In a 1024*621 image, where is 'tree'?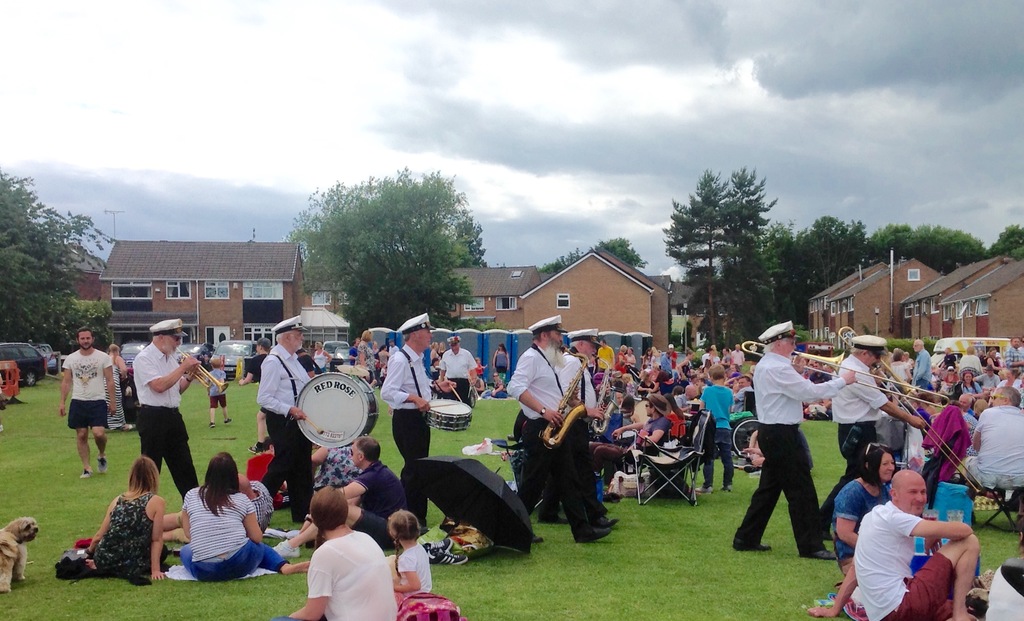
pyautogui.locateOnScreen(282, 175, 499, 321).
